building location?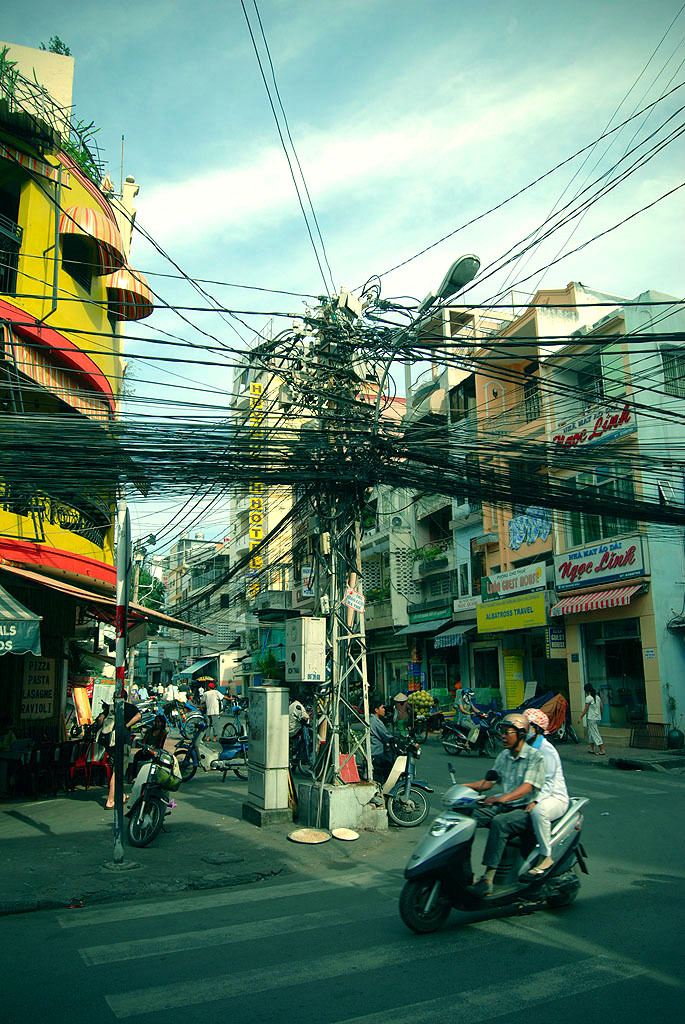
pyautogui.locateOnScreen(0, 42, 153, 812)
